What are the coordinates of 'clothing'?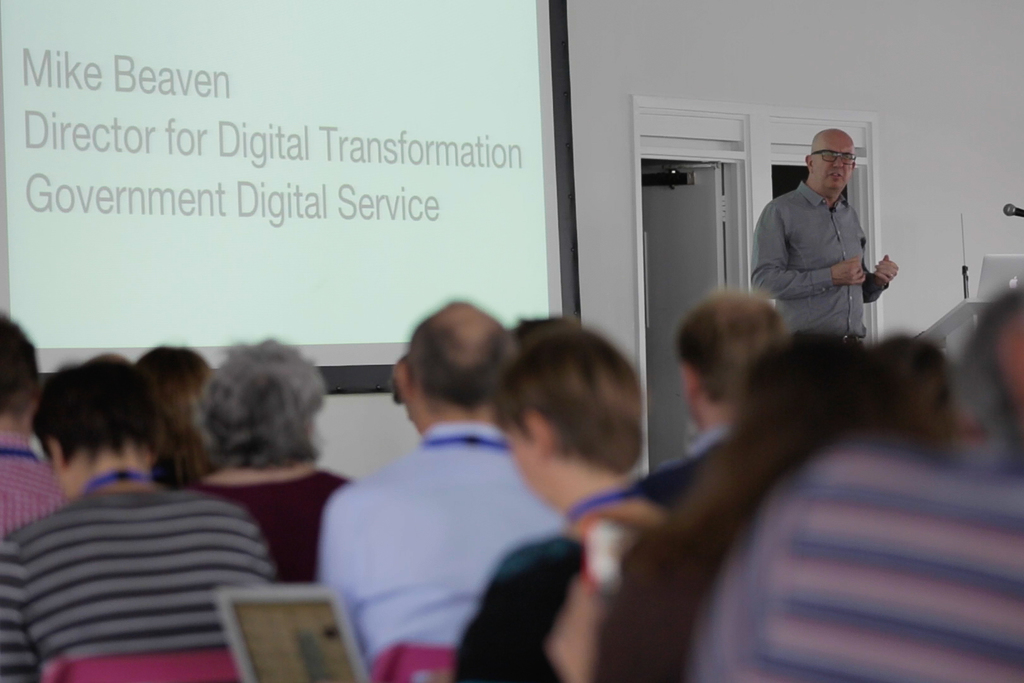
(x1=0, y1=427, x2=74, y2=533).
